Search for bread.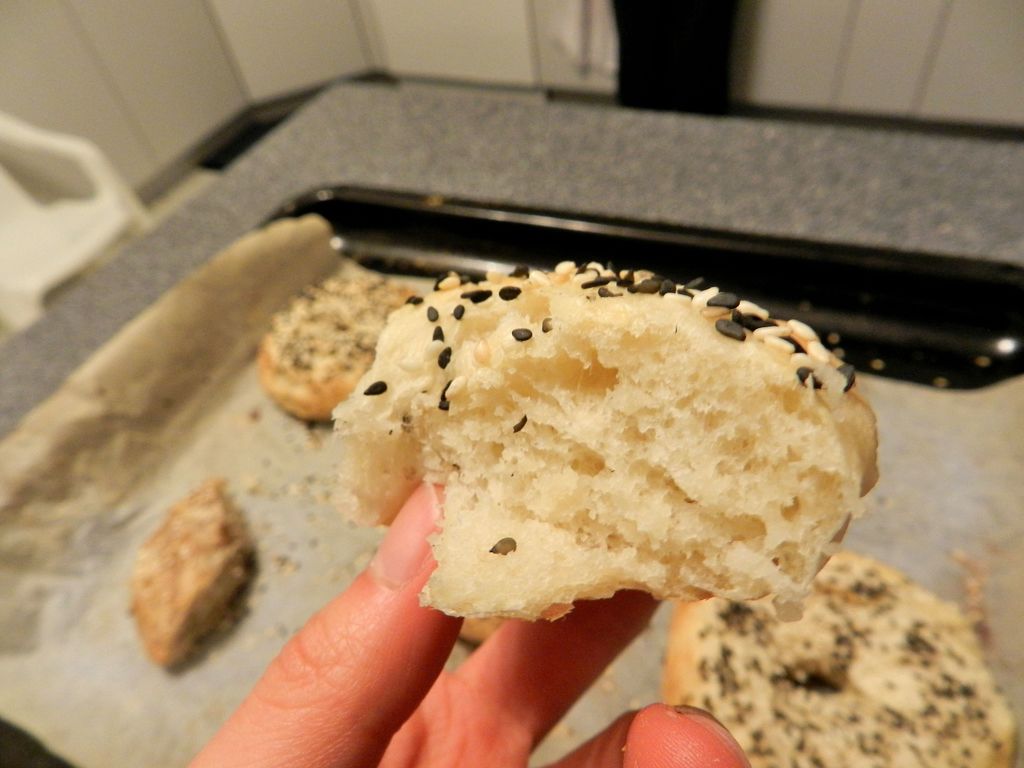
Found at x1=261, y1=276, x2=419, y2=424.
